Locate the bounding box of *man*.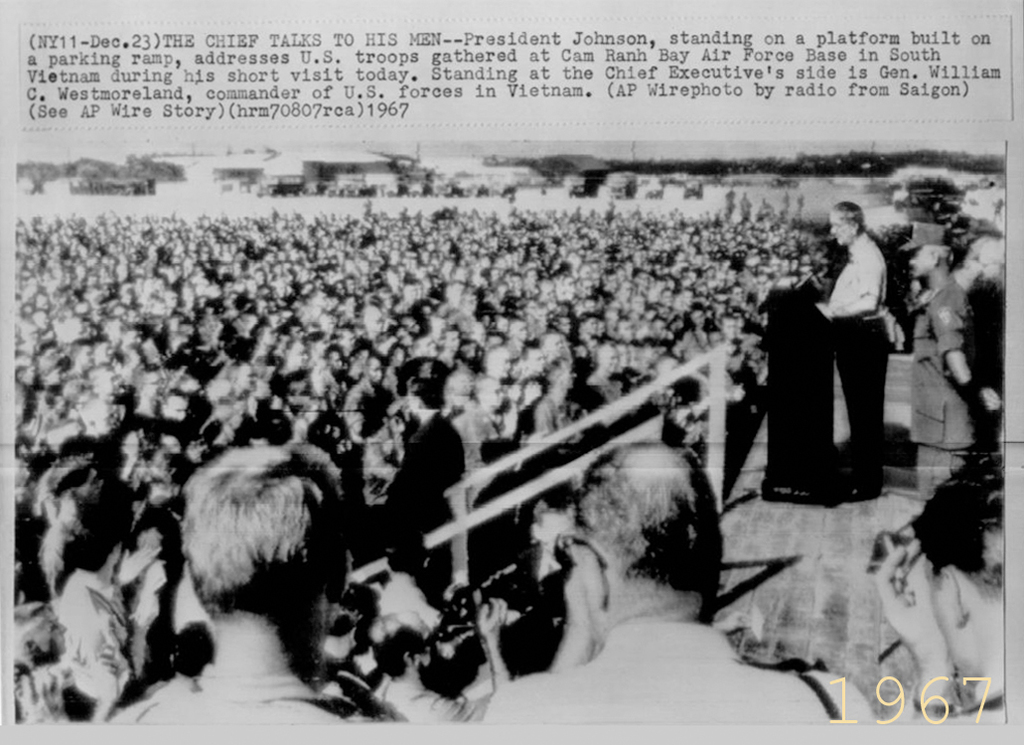
Bounding box: detection(484, 434, 834, 720).
